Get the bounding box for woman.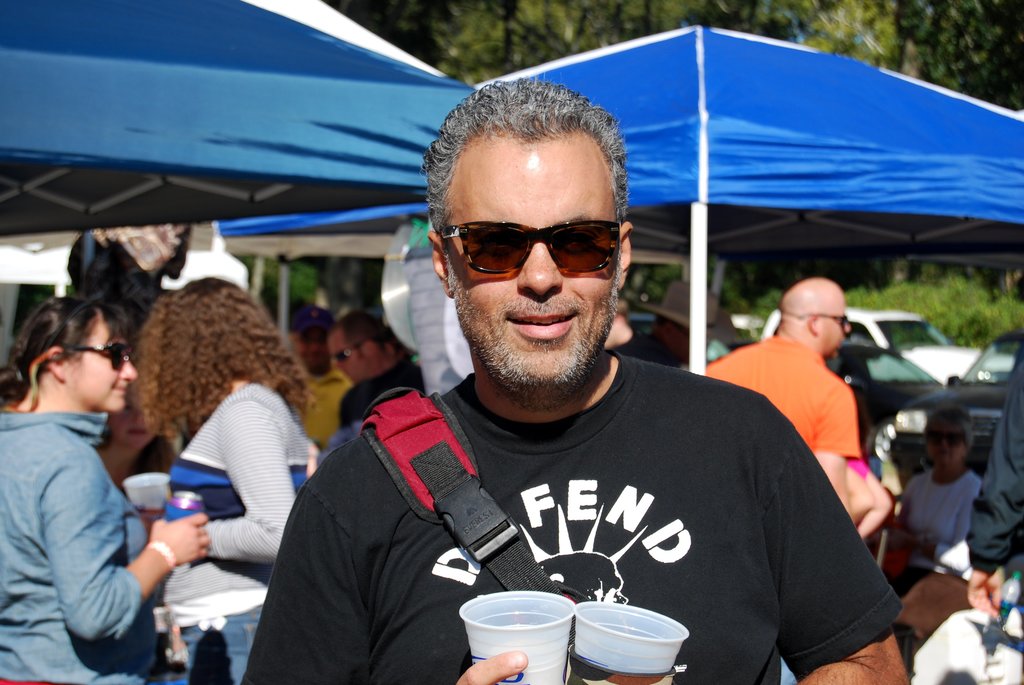
18 272 199 684.
